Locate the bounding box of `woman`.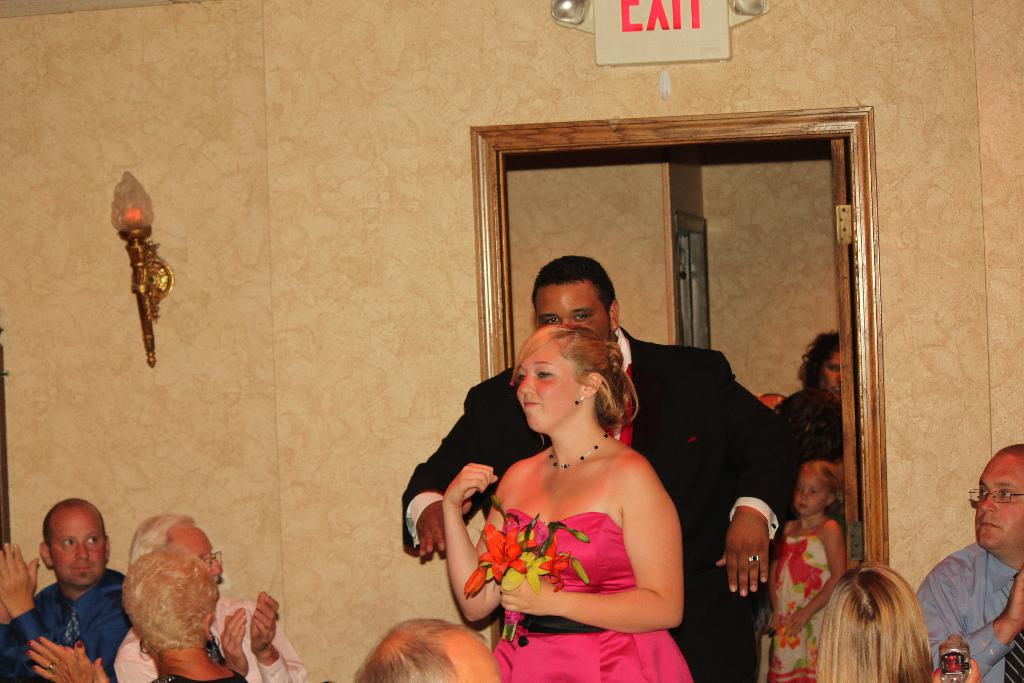
Bounding box: (x1=428, y1=264, x2=709, y2=668).
